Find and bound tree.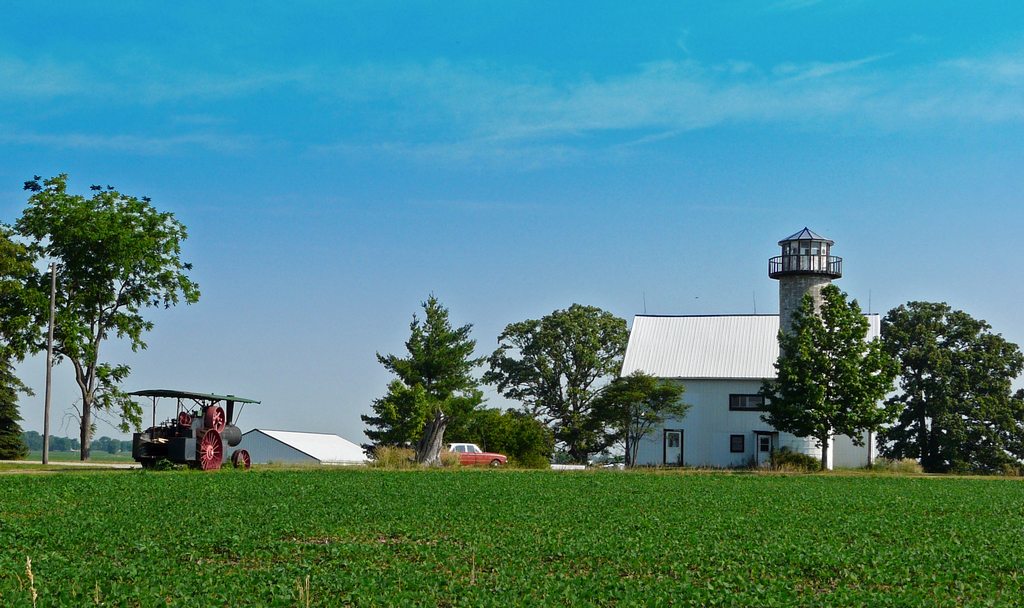
Bound: [874,296,1023,473].
